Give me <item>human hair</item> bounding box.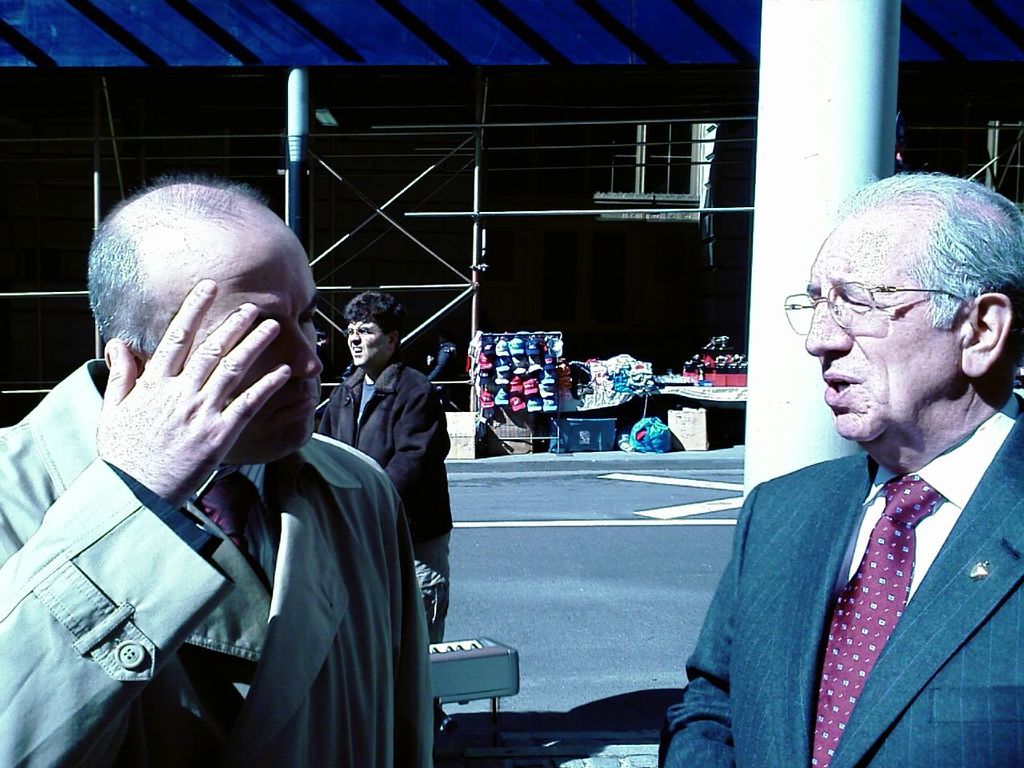
bbox=[342, 291, 407, 343].
